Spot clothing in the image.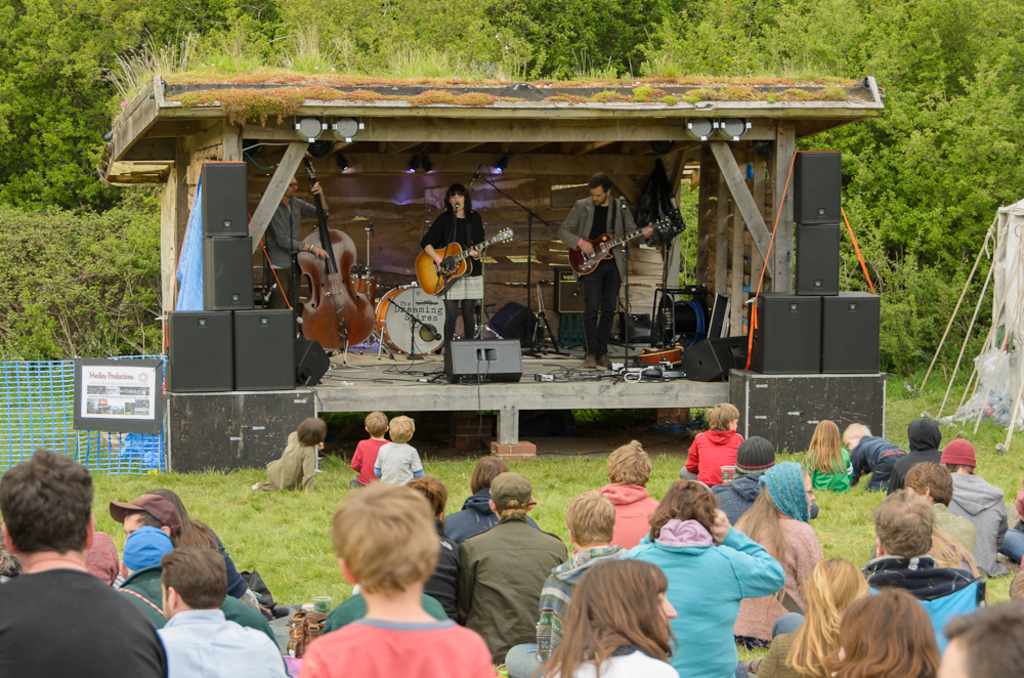
clothing found at x1=940 y1=438 x2=1002 y2=588.
